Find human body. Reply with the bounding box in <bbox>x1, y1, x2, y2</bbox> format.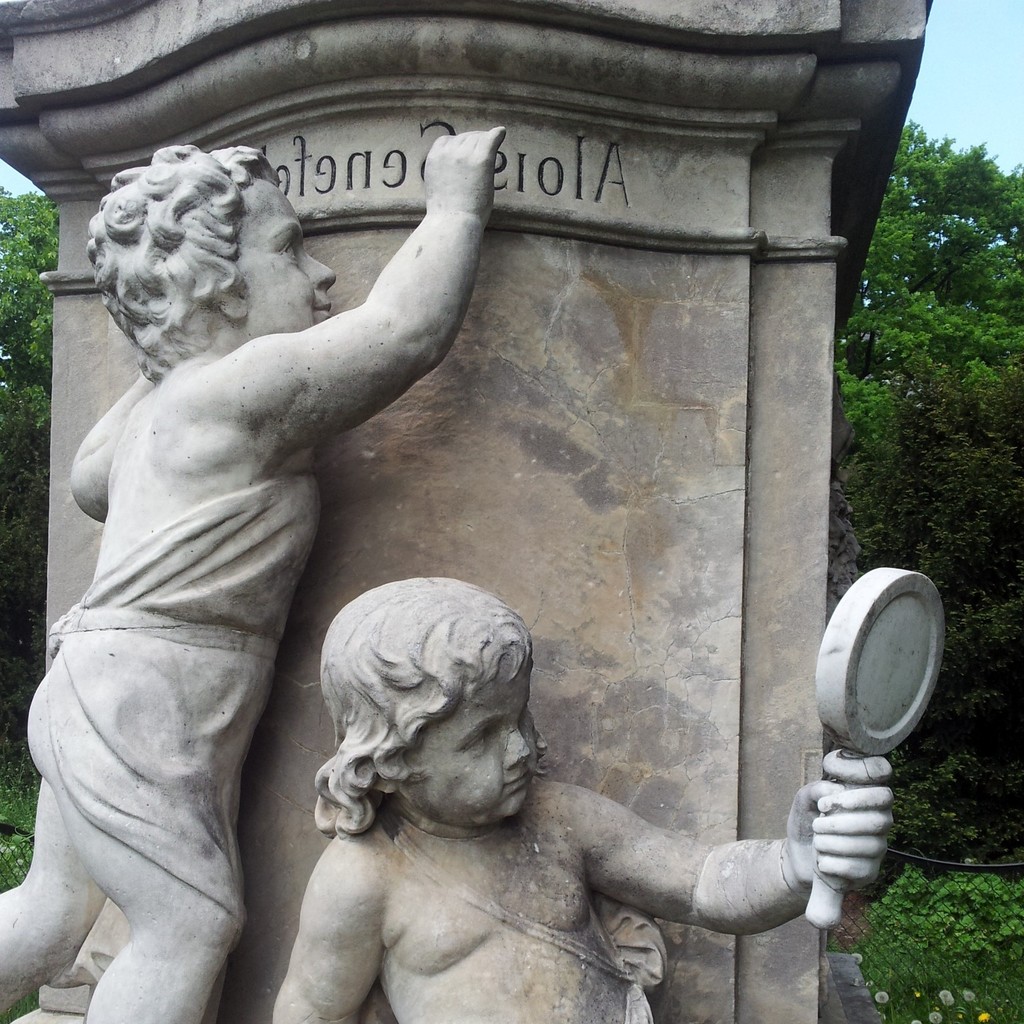
<bbox>21, 87, 474, 965</bbox>.
